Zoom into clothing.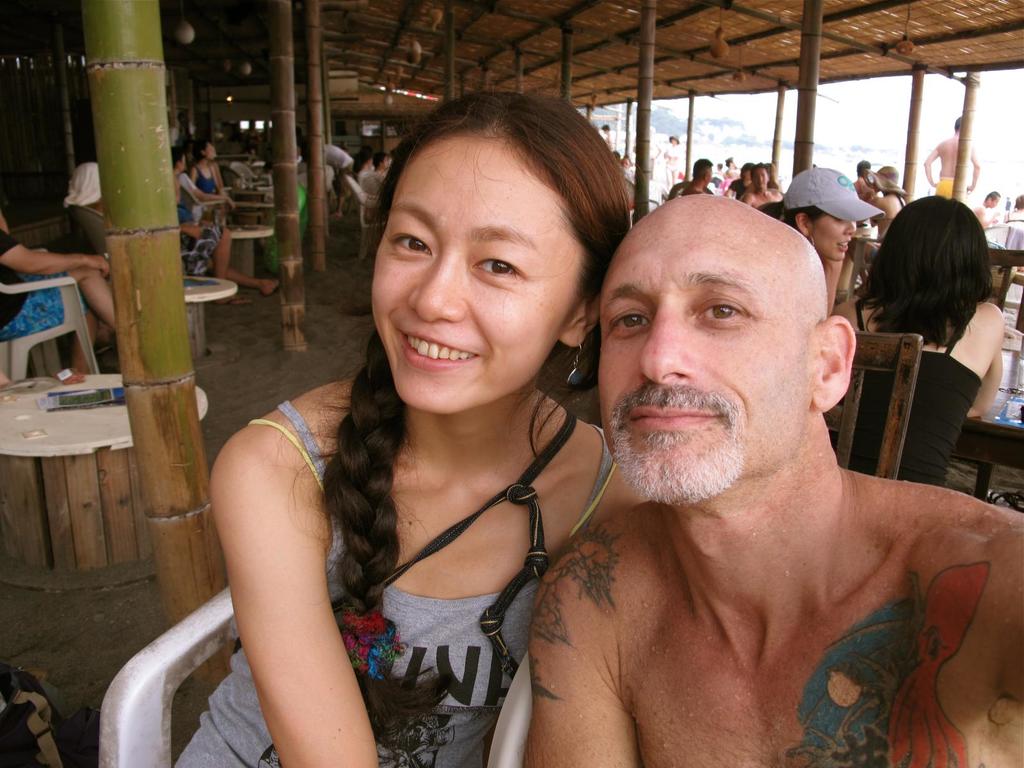
Zoom target: Rect(54, 191, 117, 266).
